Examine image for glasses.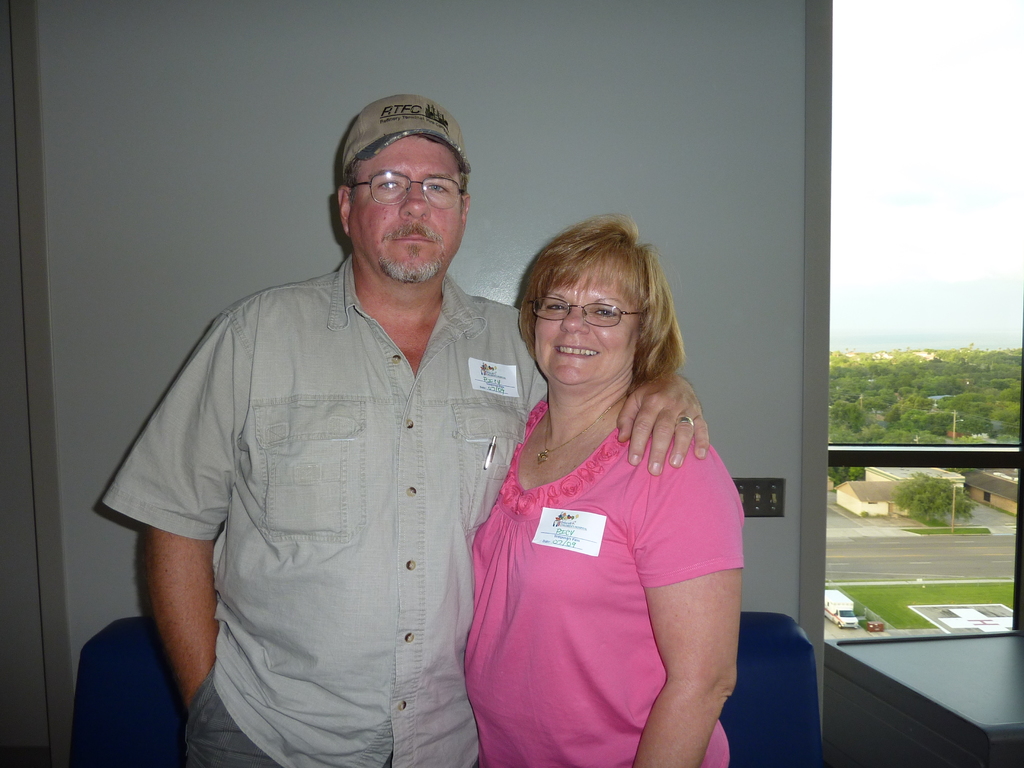
Examination result: [x1=520, y1=294, x2=653, y2=340].
